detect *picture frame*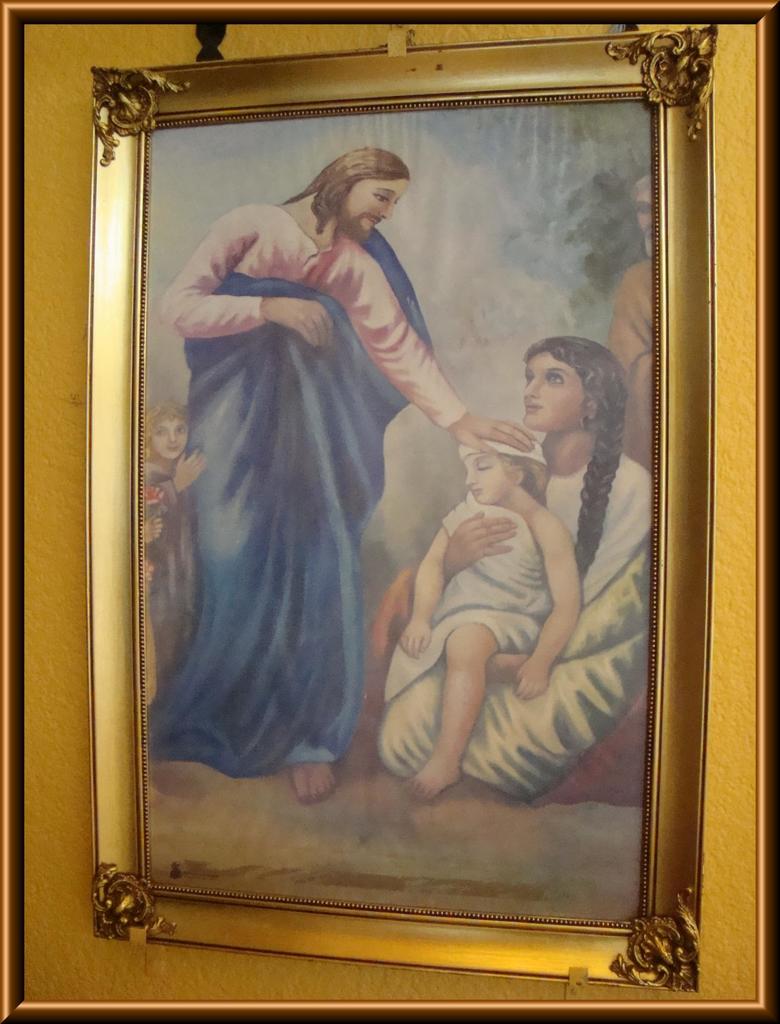
rect(0, 0, 779, 1023)
